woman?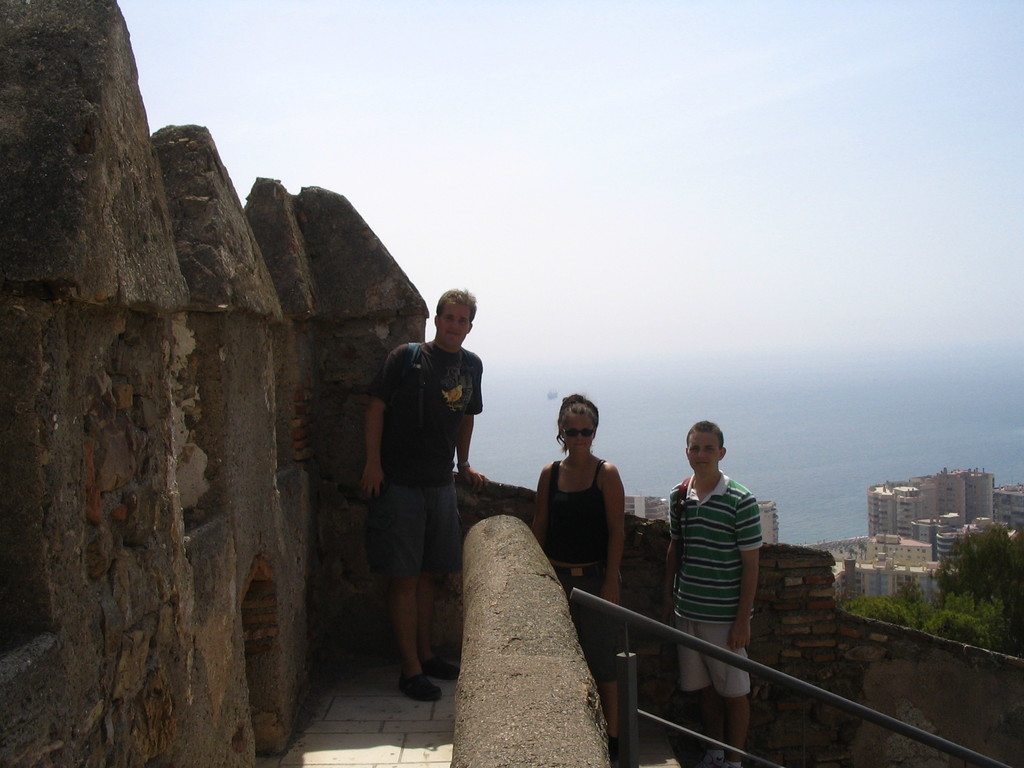
[left=535, top=392, right=630, bottom=762]
